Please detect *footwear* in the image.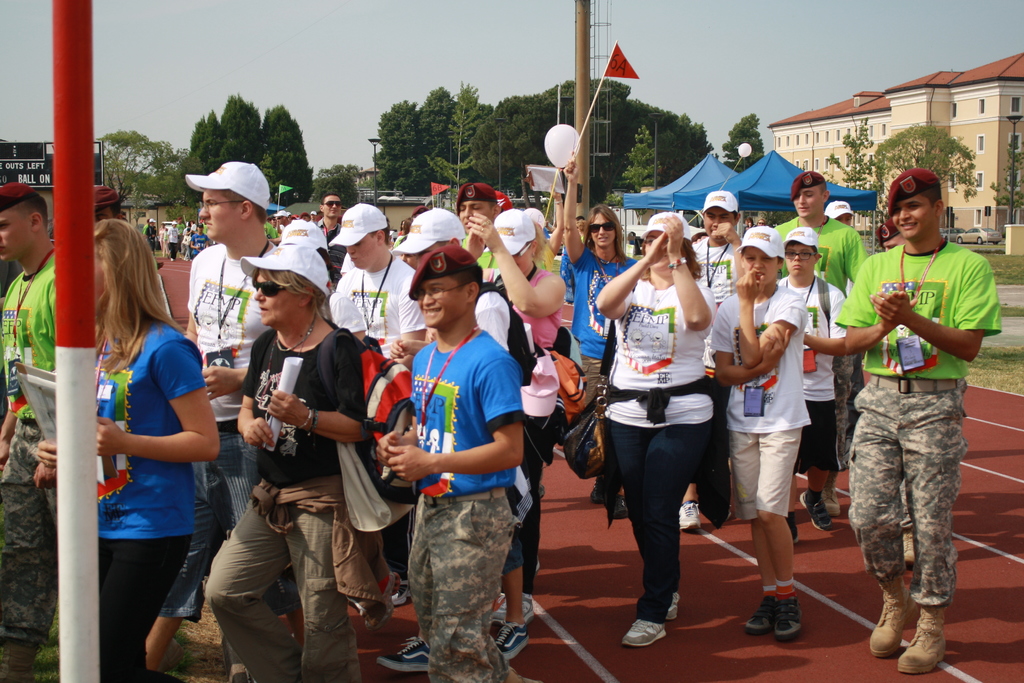
crop(159, 636, 186, 673).
